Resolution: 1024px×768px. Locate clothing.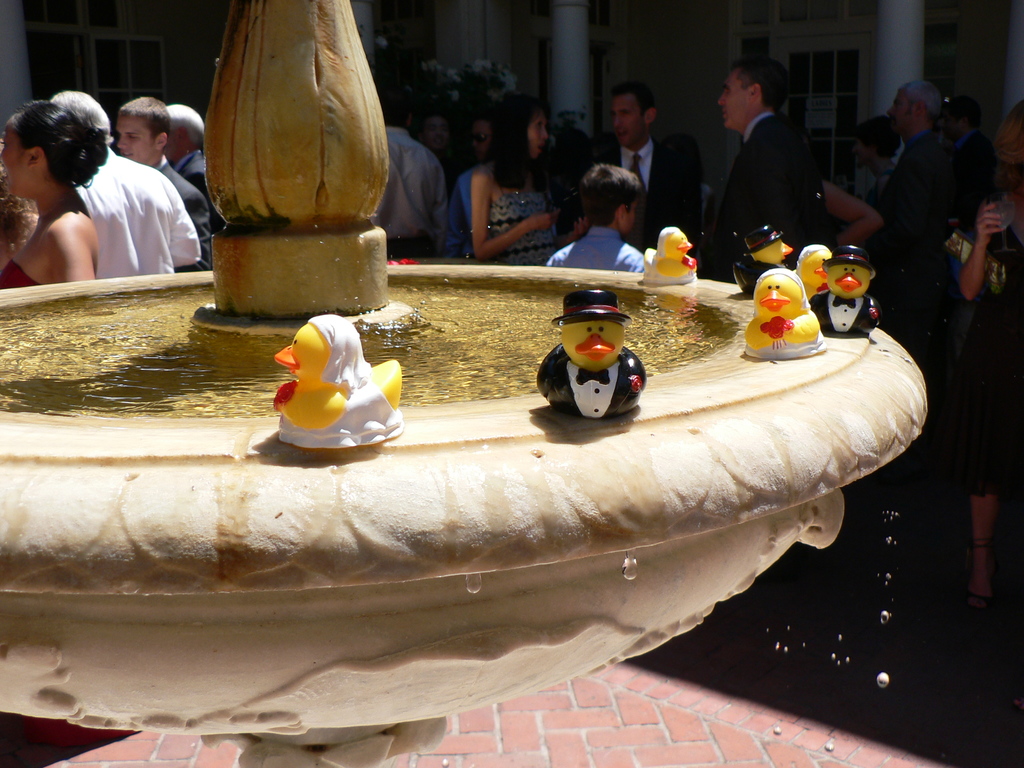
locate(596, 137, 677, 228).
